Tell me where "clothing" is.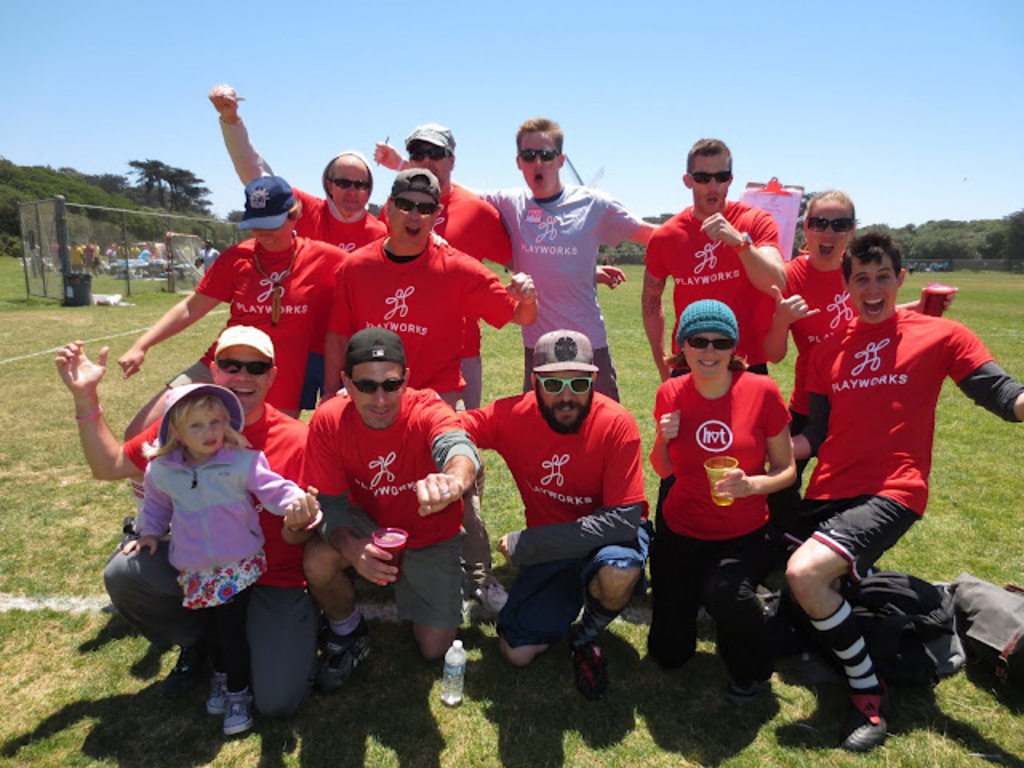
"clothing" is at l=309, t=394, r=458, b=544.
